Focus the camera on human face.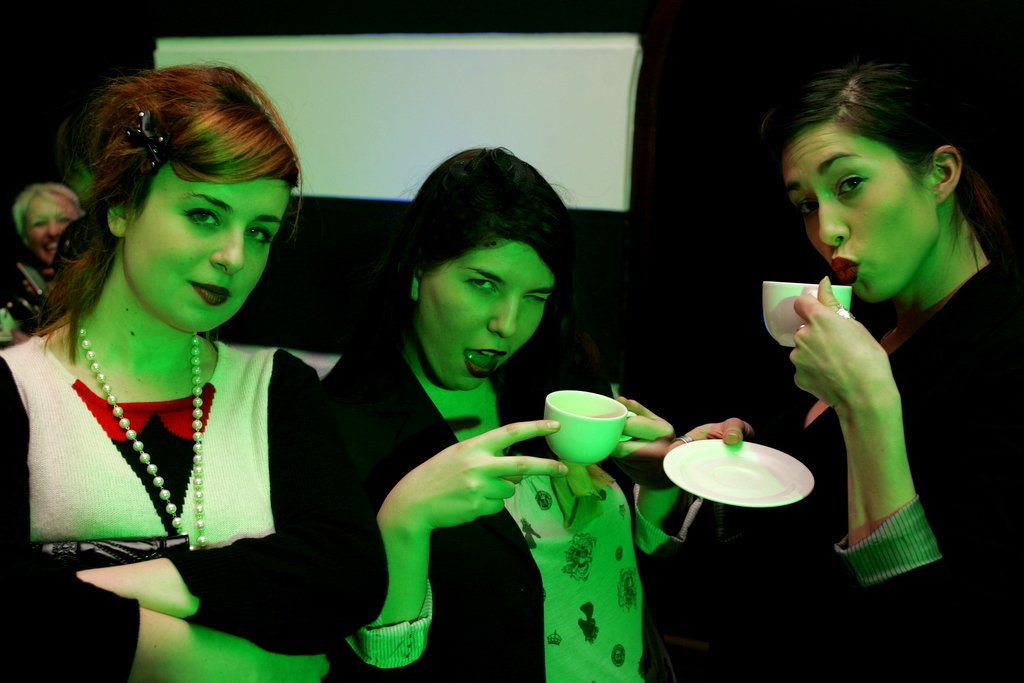
Focus region: locate(124, 181, 297, 334).
